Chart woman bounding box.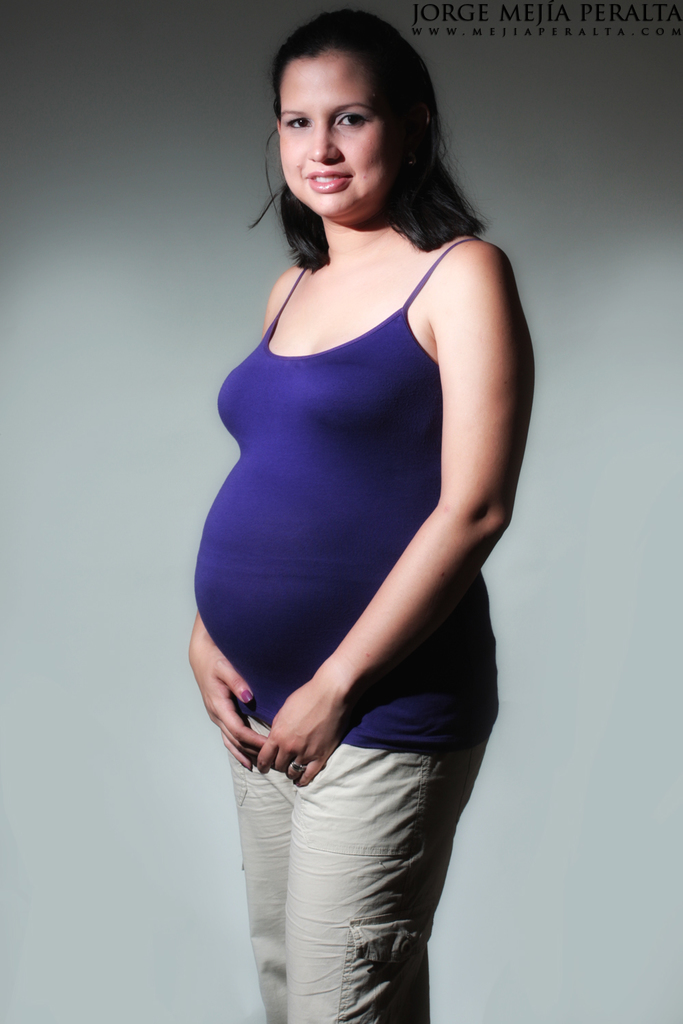
Charted: bbox=[182, 14, 536, 1023].
